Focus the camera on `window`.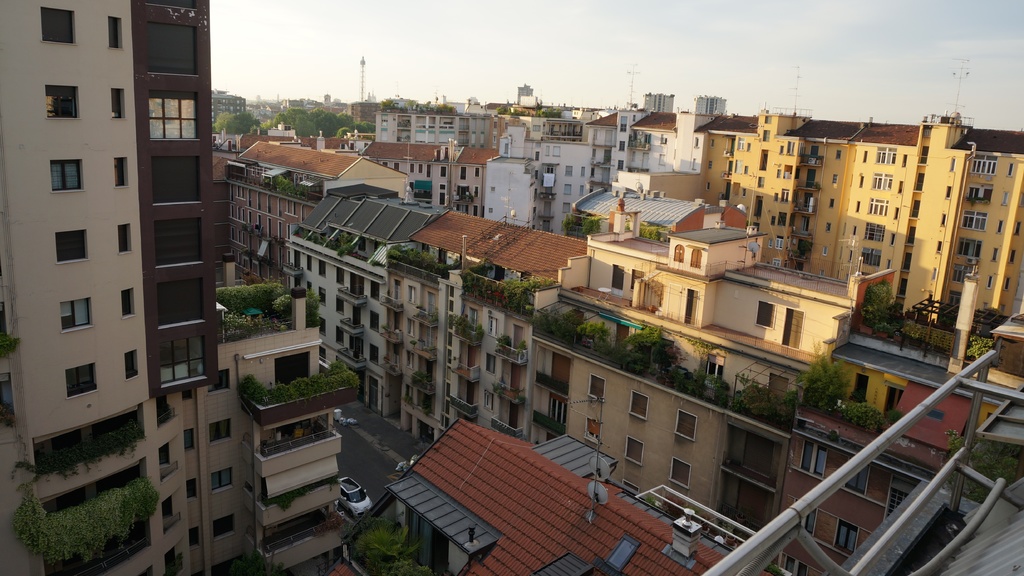
Focus region: 266/194/272/216.
